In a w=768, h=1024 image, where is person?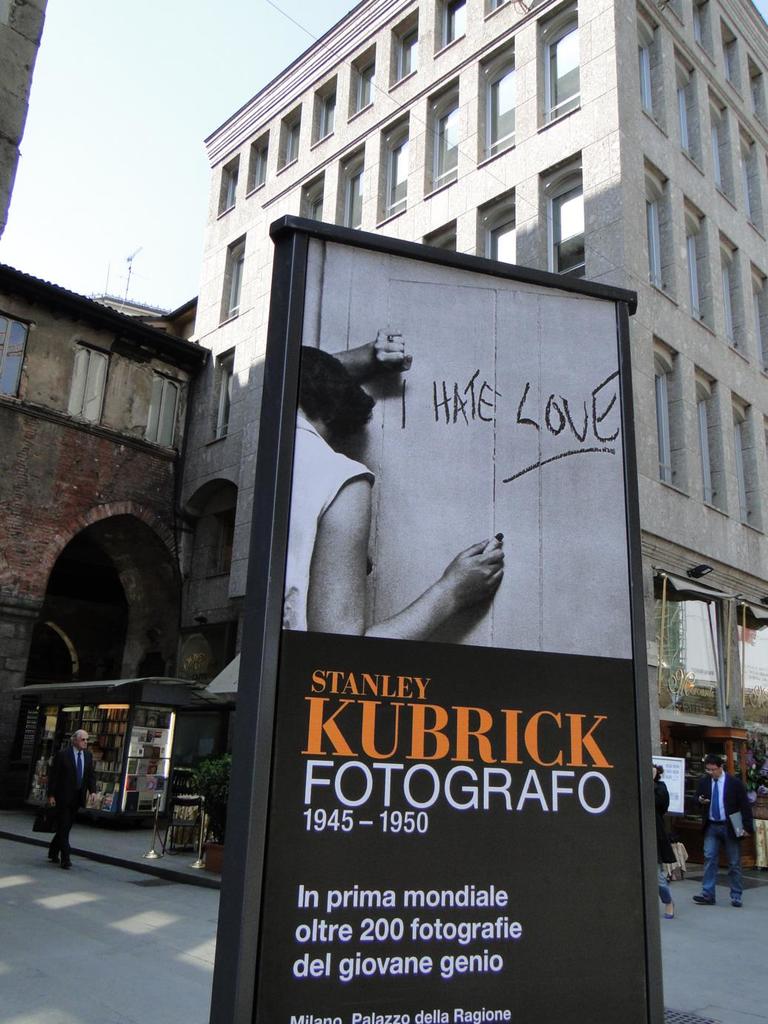
<box>653,757,684,911</box>.
